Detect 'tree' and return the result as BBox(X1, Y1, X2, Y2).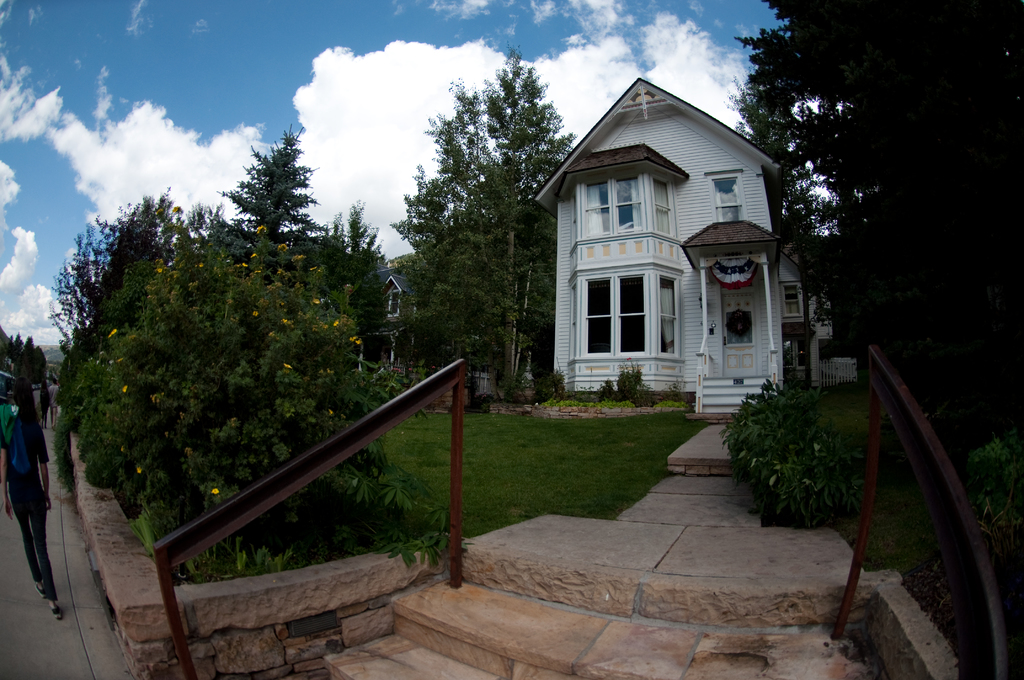
BBox(47, 193, 413, 555).
